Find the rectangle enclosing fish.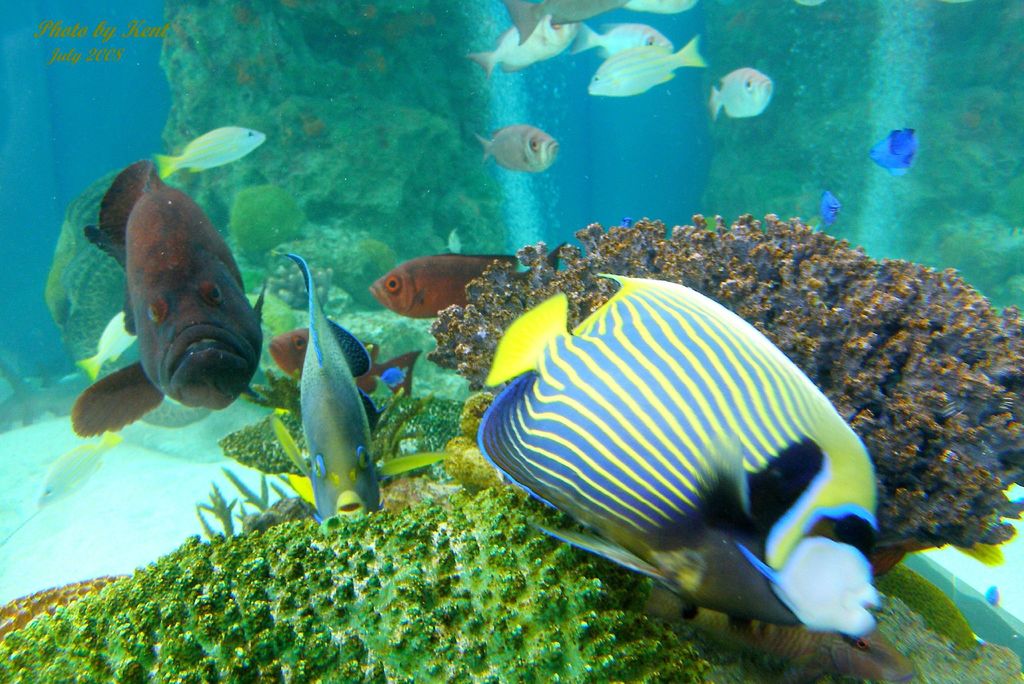
506,0,635,43.
